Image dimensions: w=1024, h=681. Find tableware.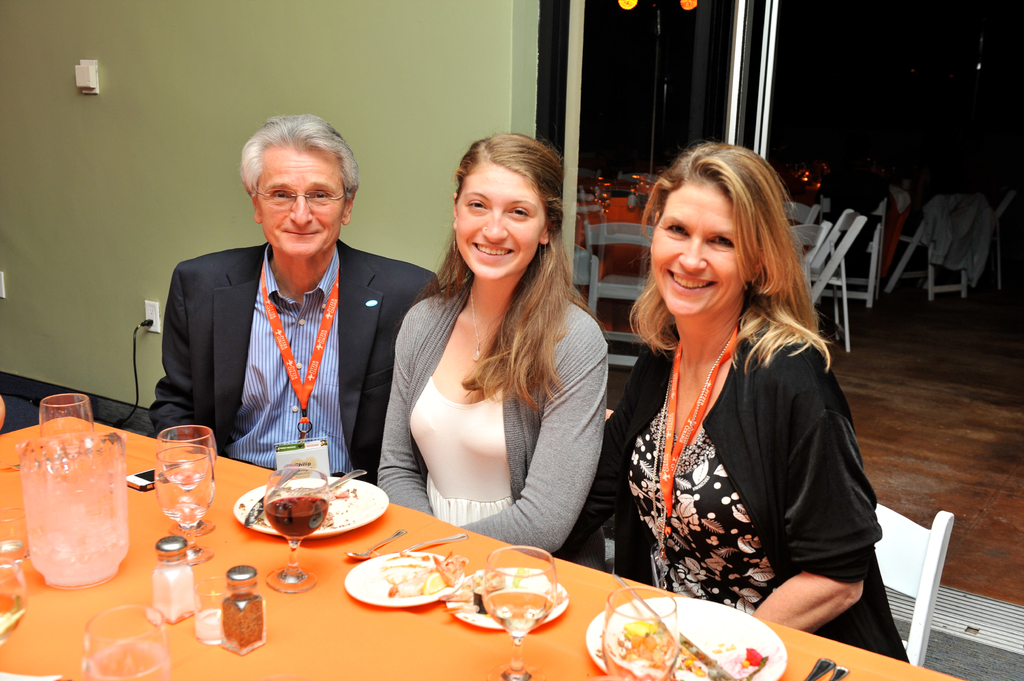
locate(39, 392, 92, 437).
